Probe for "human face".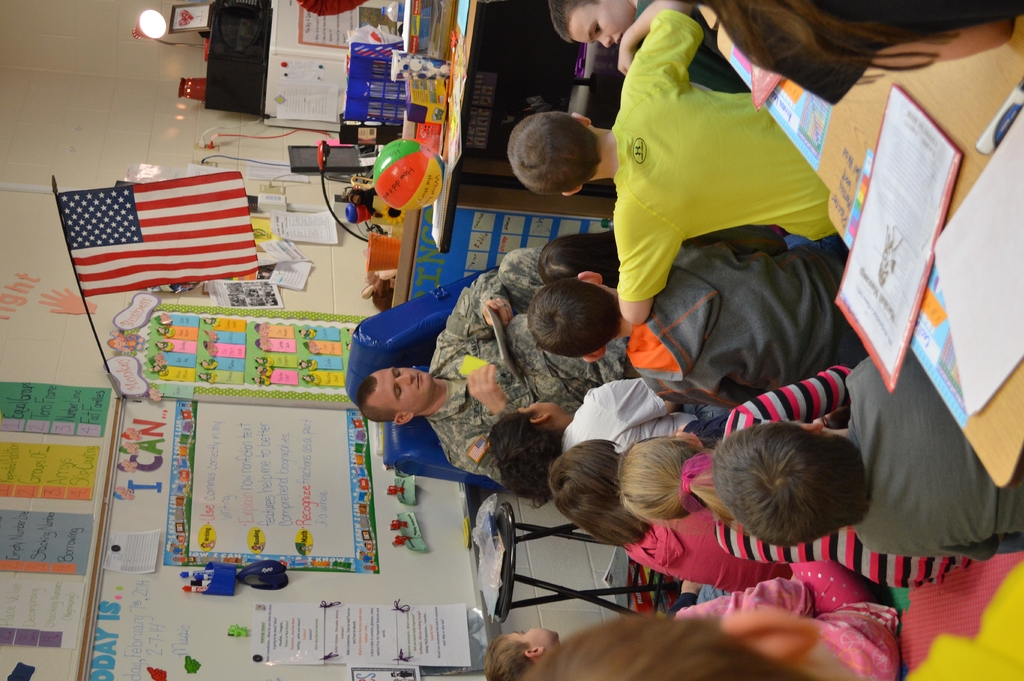
Probe result: <box>568,1,634,45</box>.
